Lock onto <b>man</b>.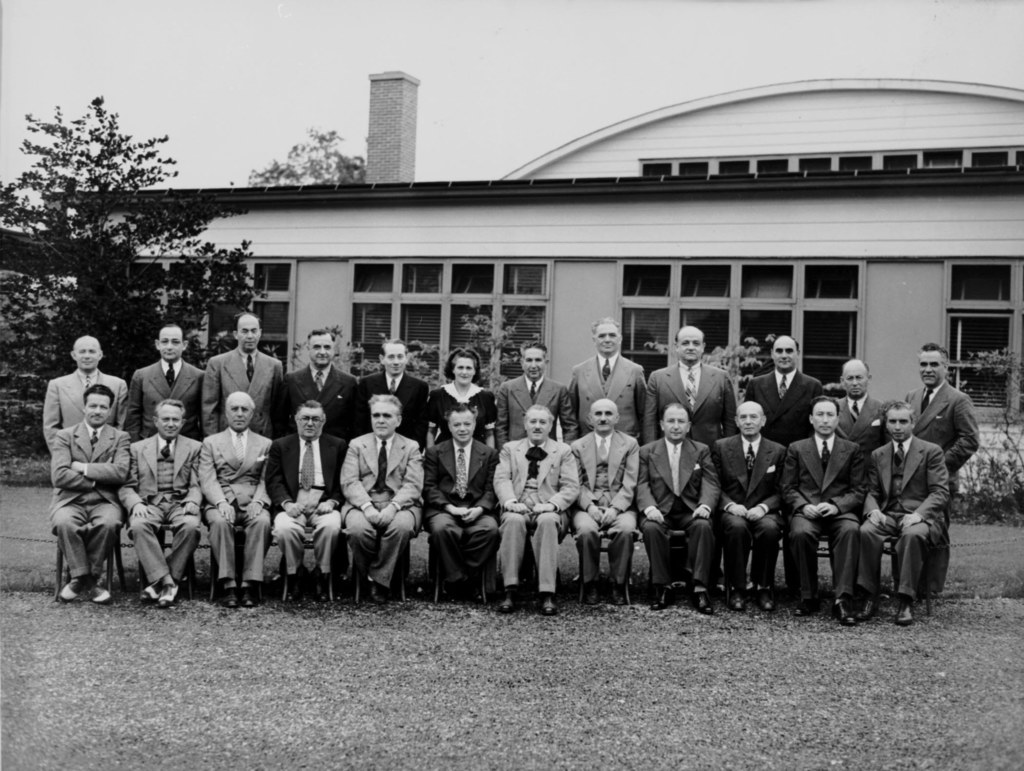
Locked: 490,405,584,617.
